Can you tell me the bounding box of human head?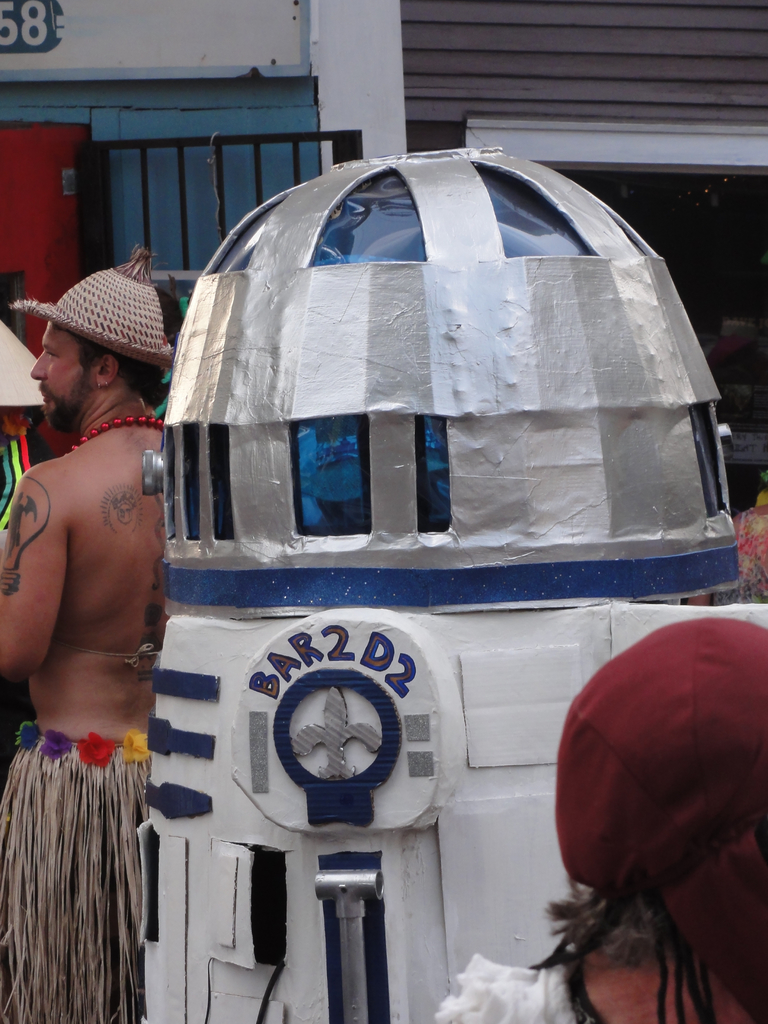
box=[551, 618, 767, 986].
